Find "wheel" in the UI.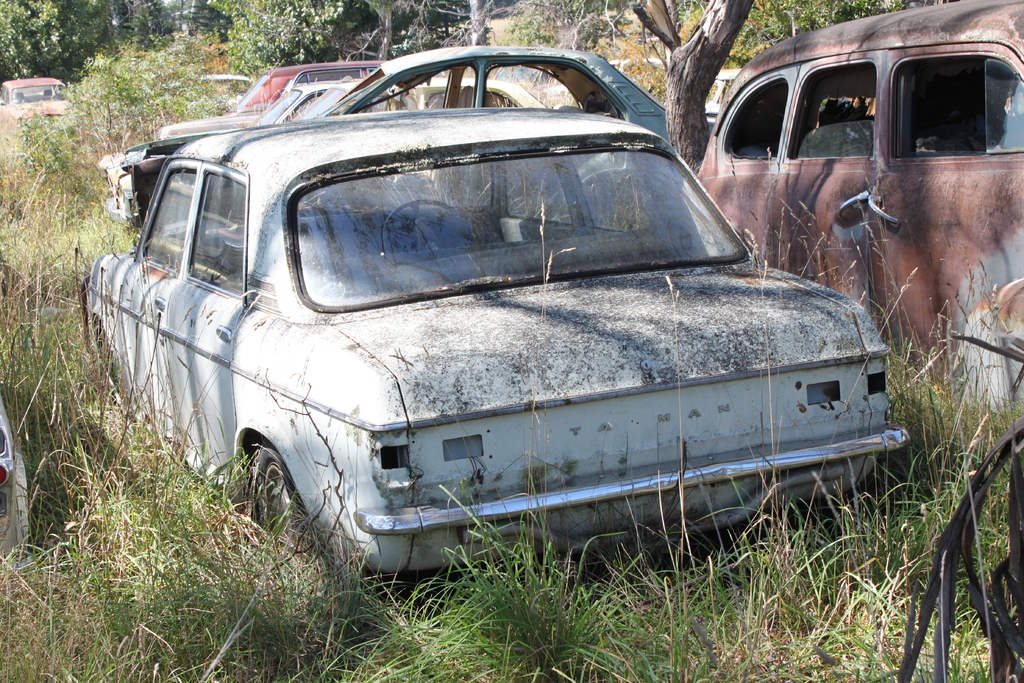
UI element at Rect(378, 195, 477, 249).
